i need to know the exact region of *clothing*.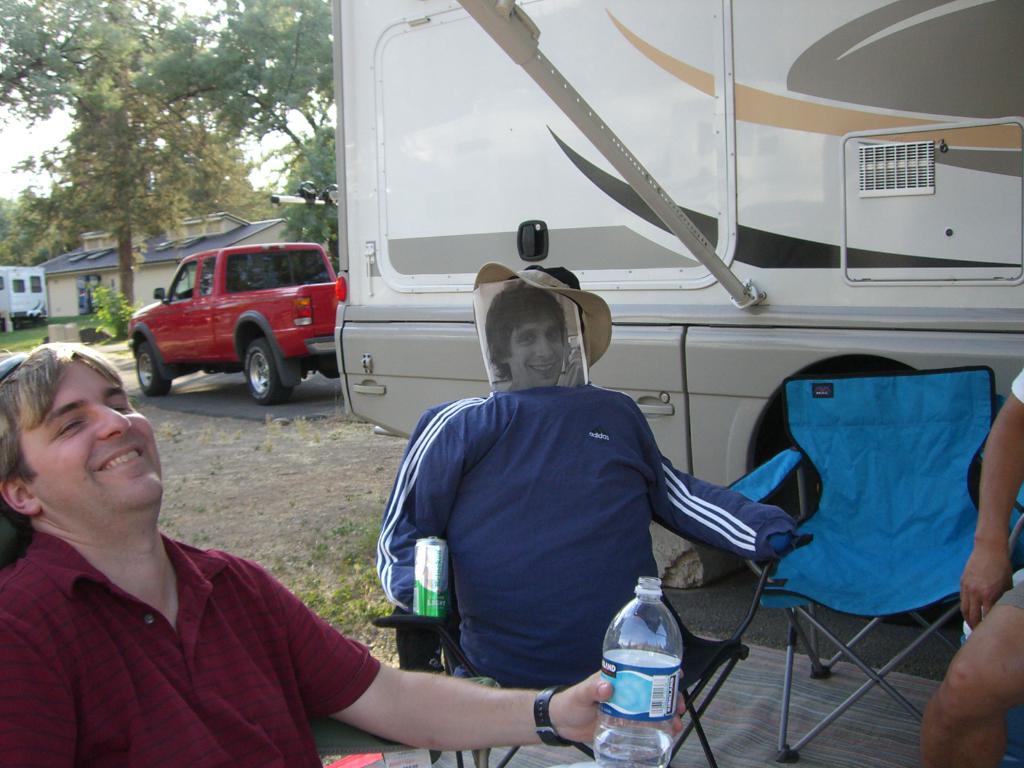
Region: x1=988, y1=358, x2=1023, y2=605.
